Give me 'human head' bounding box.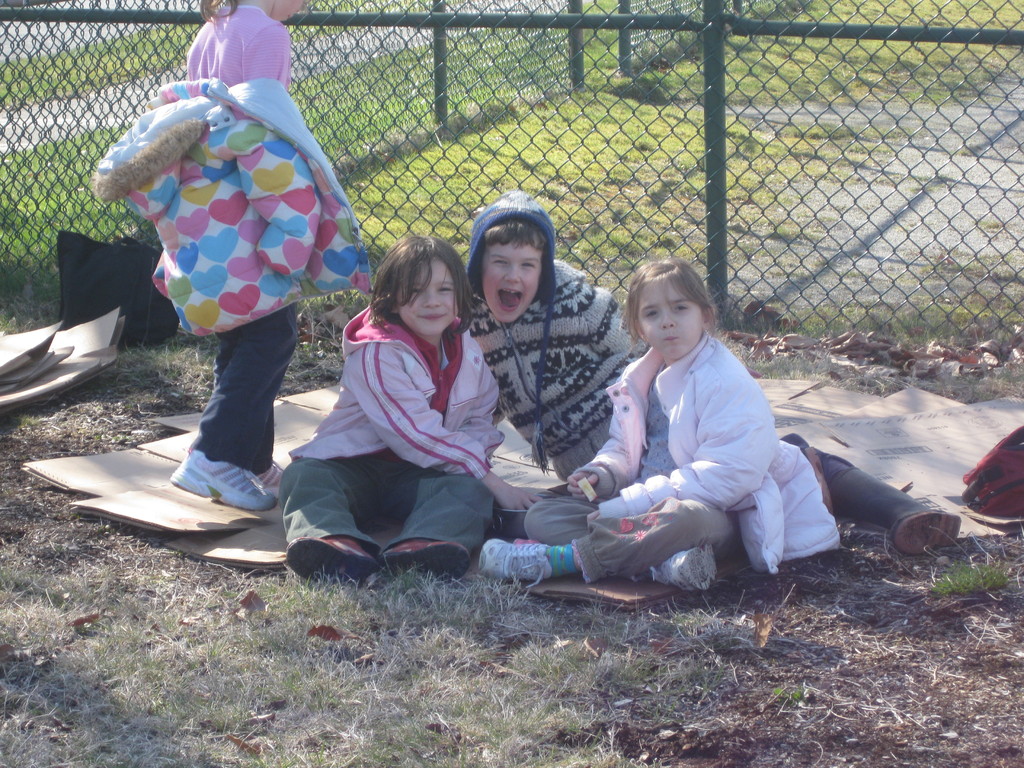
[255,0,308,24].
